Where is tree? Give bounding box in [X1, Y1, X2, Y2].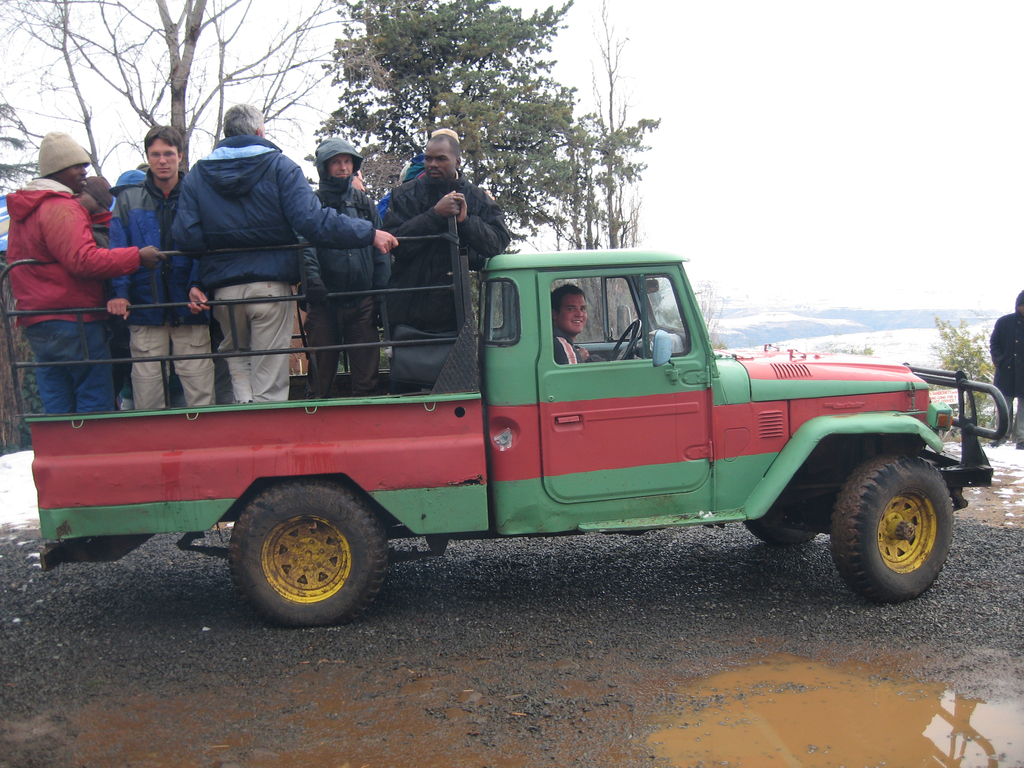
[558, 0, 644, 253].
